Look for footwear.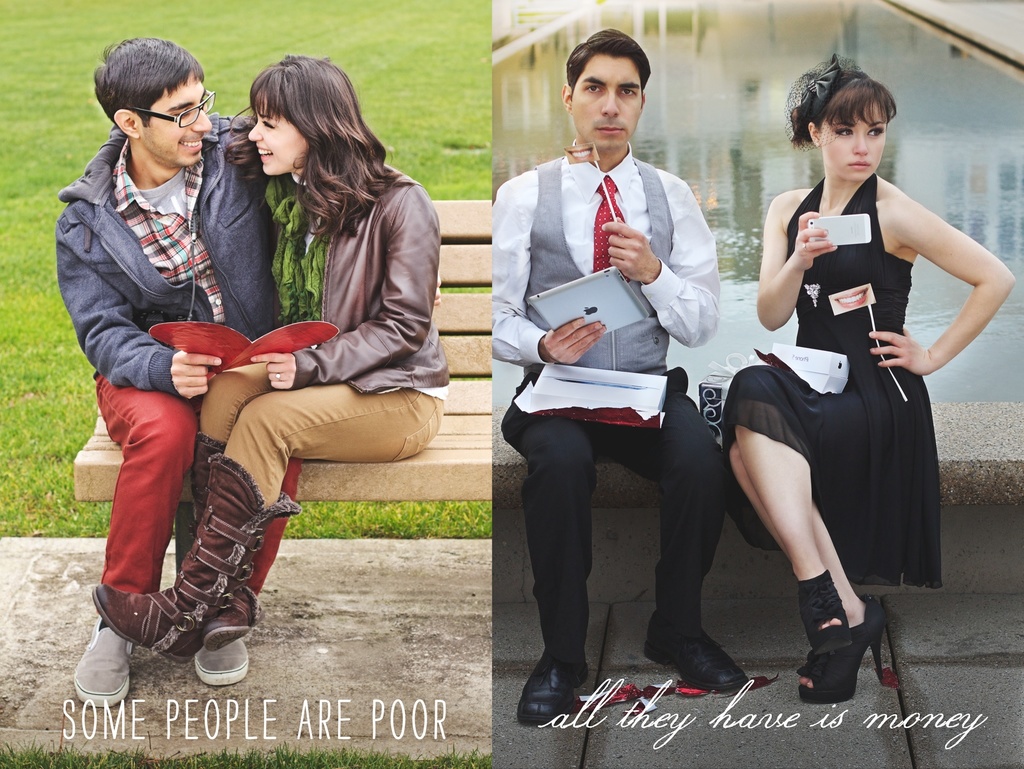
Found: [198,550,252,681].
